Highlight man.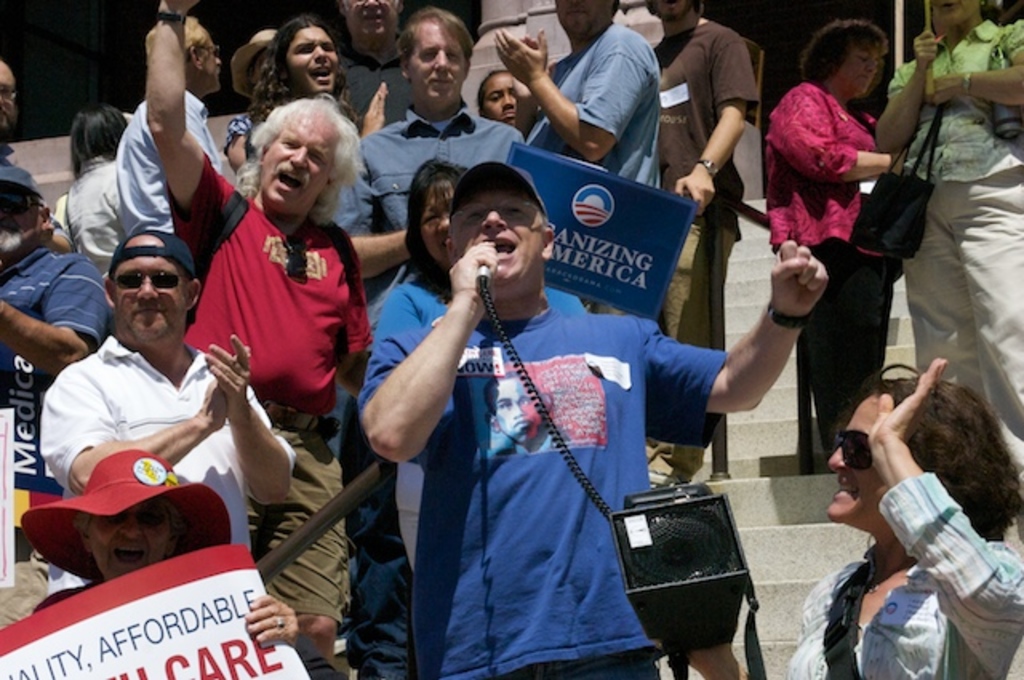
Highlighted region: BBox(117, 11, 222, 232).
